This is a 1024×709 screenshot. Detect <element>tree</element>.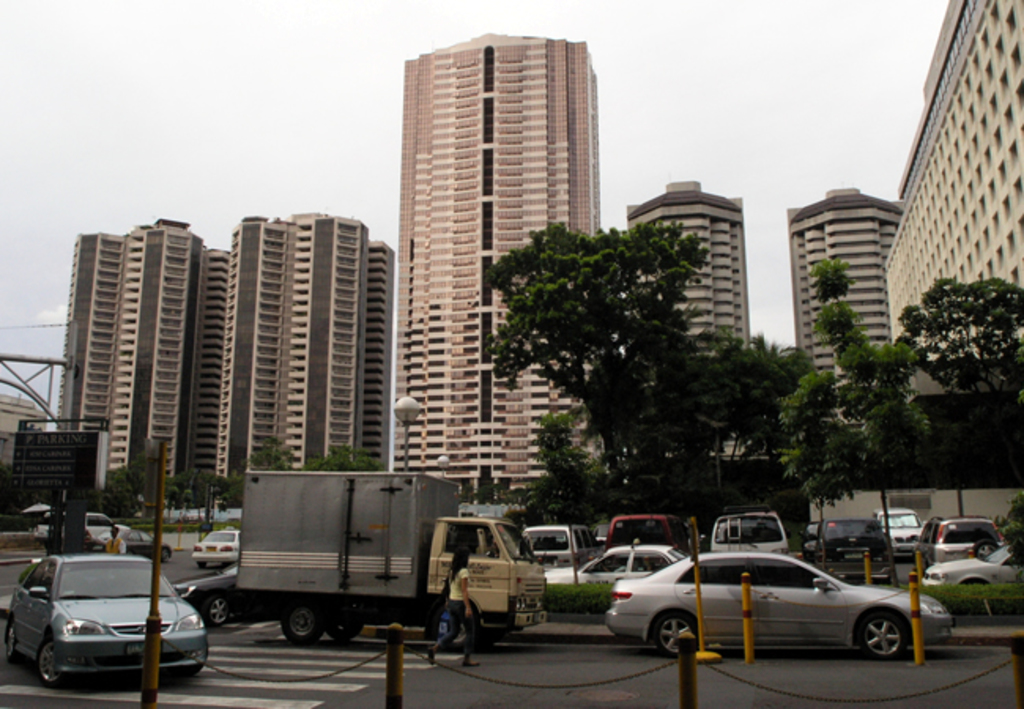
[left=685, top=325, right=821, bottom=498].
